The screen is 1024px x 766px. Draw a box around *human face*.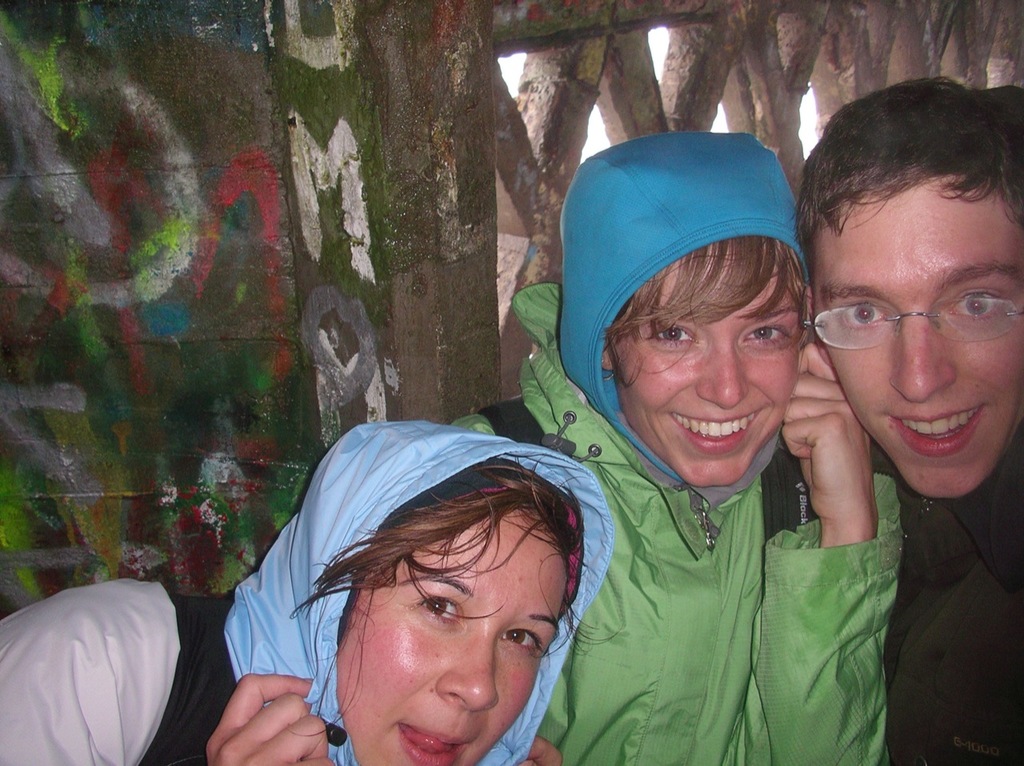
box(613, 239, 802, 485).
